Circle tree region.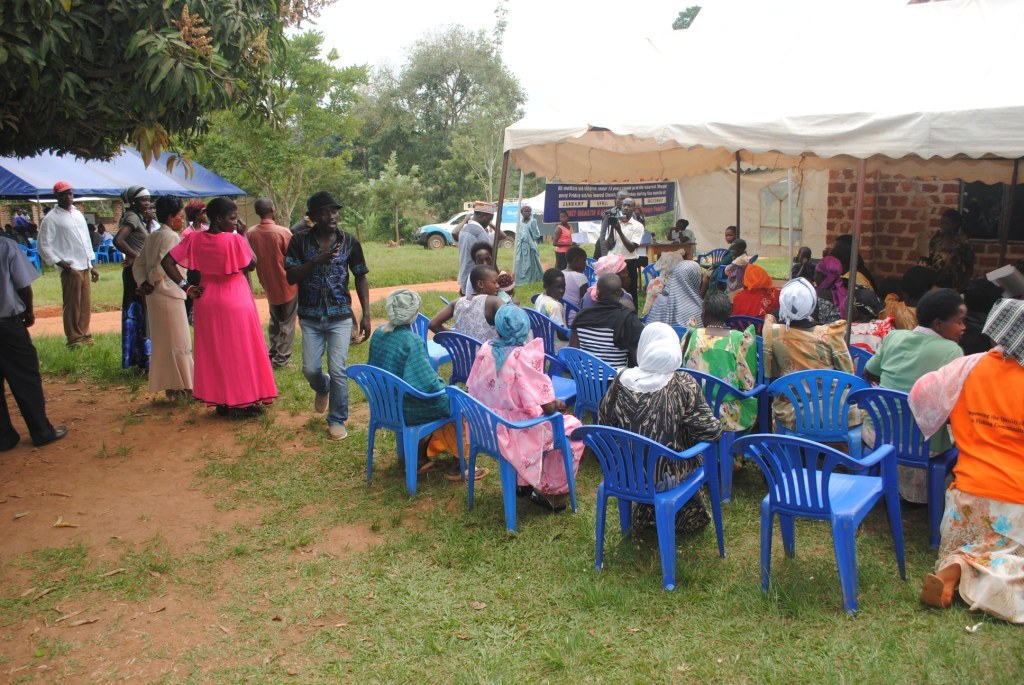
Region: 164, 9, 374, 220.
